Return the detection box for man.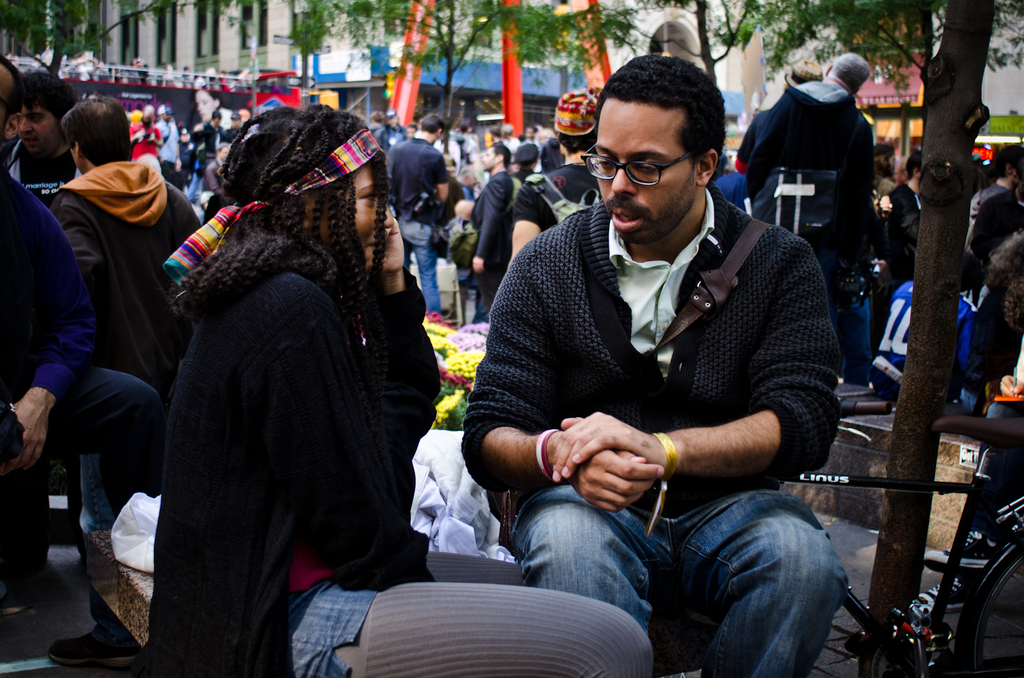
crop(462, 129, 521, 315).
